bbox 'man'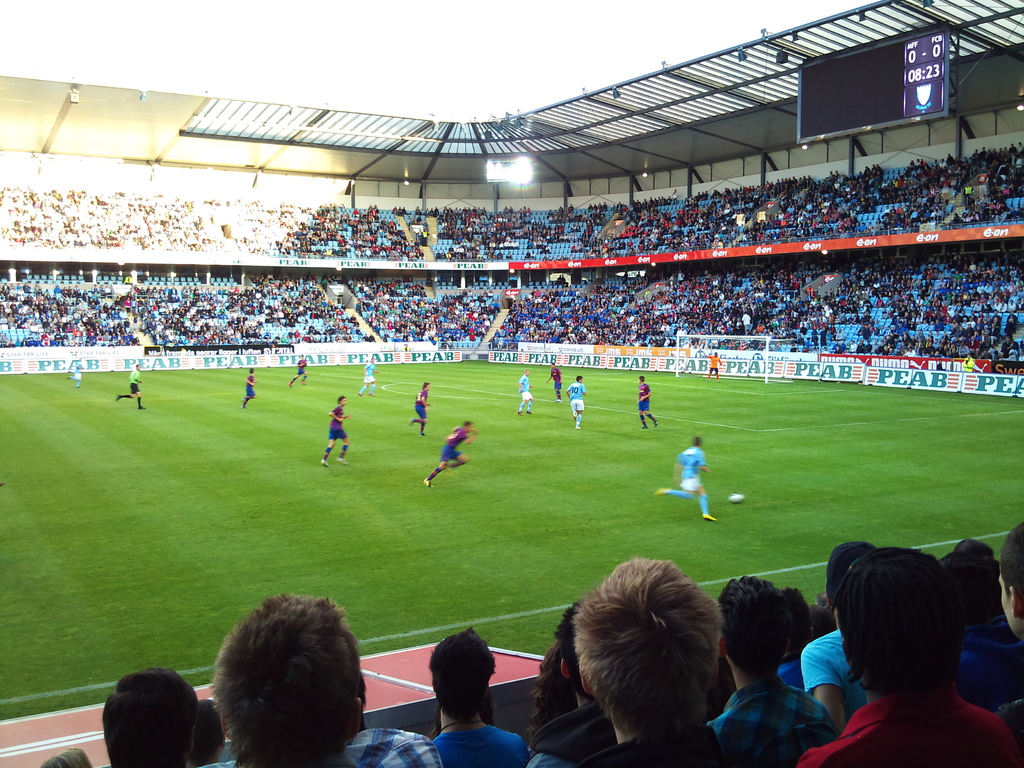
(115, 360, 147, 409)
